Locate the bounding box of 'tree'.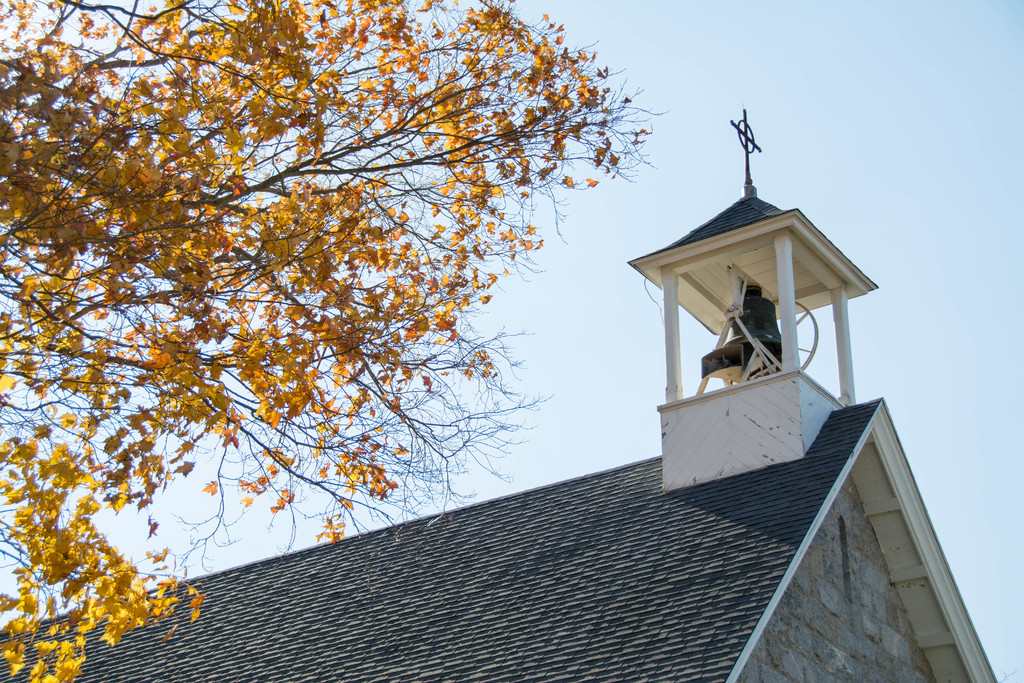
Bounding box: [x1=0, y1=0, x2=657, y2=682].
